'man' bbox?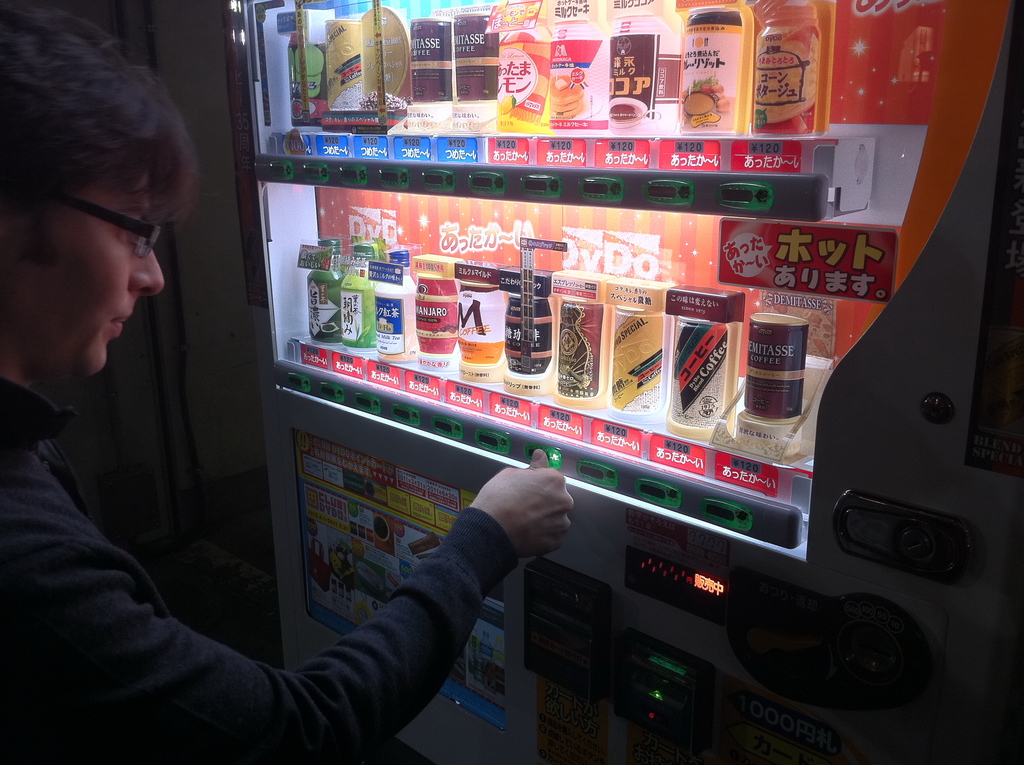
{"left": 0, "top": 3, "right": 573, "bottom": 764}
